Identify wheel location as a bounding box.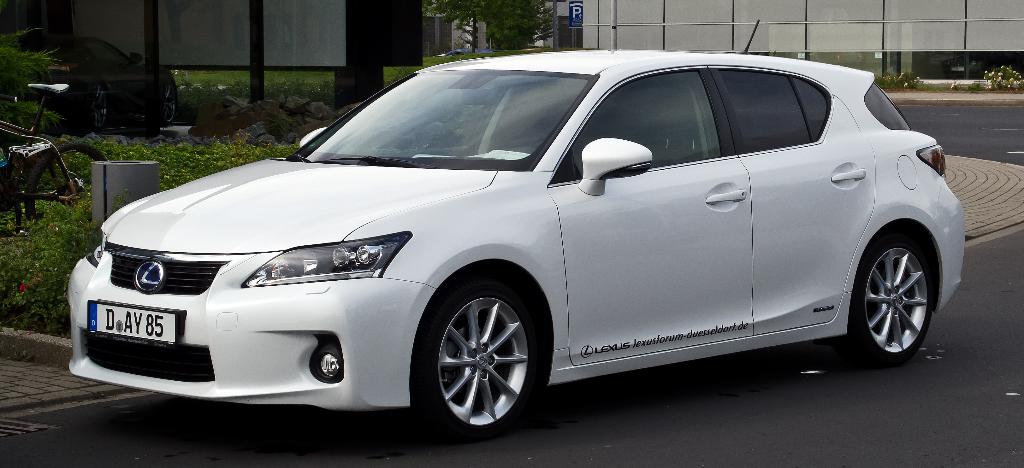
{"left": 835, "top": 226, "right": 940, "bottom": 373}.
